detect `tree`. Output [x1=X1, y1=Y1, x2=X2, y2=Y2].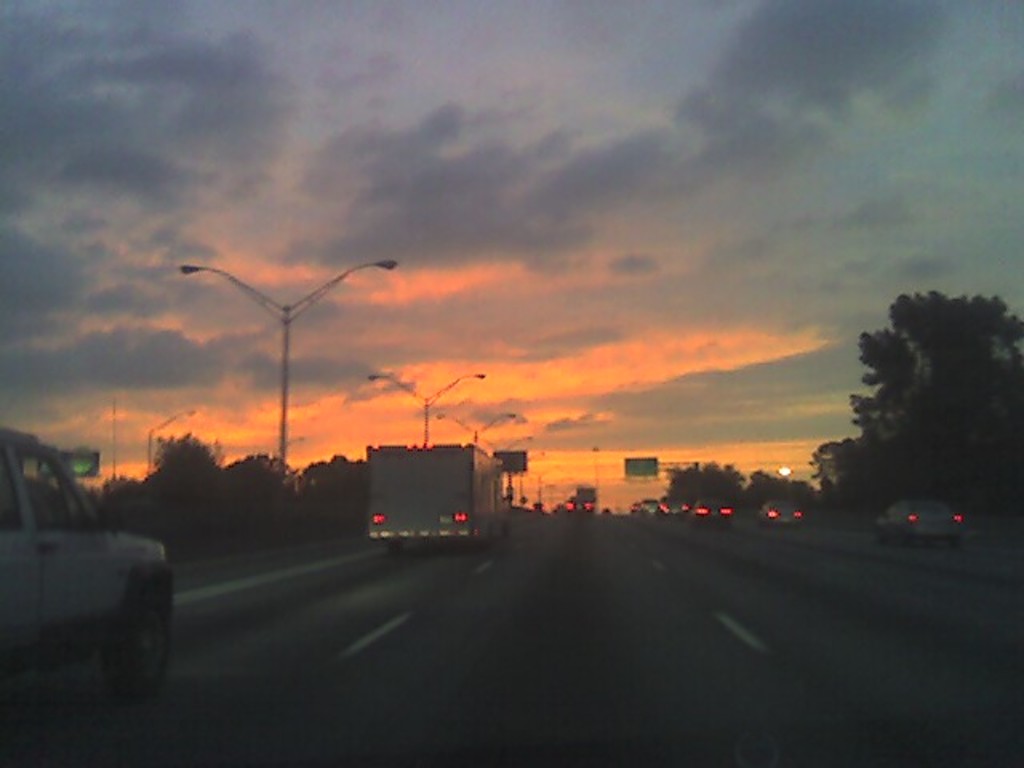
[x1=819, y1=264, x2=1008, y2=539].
